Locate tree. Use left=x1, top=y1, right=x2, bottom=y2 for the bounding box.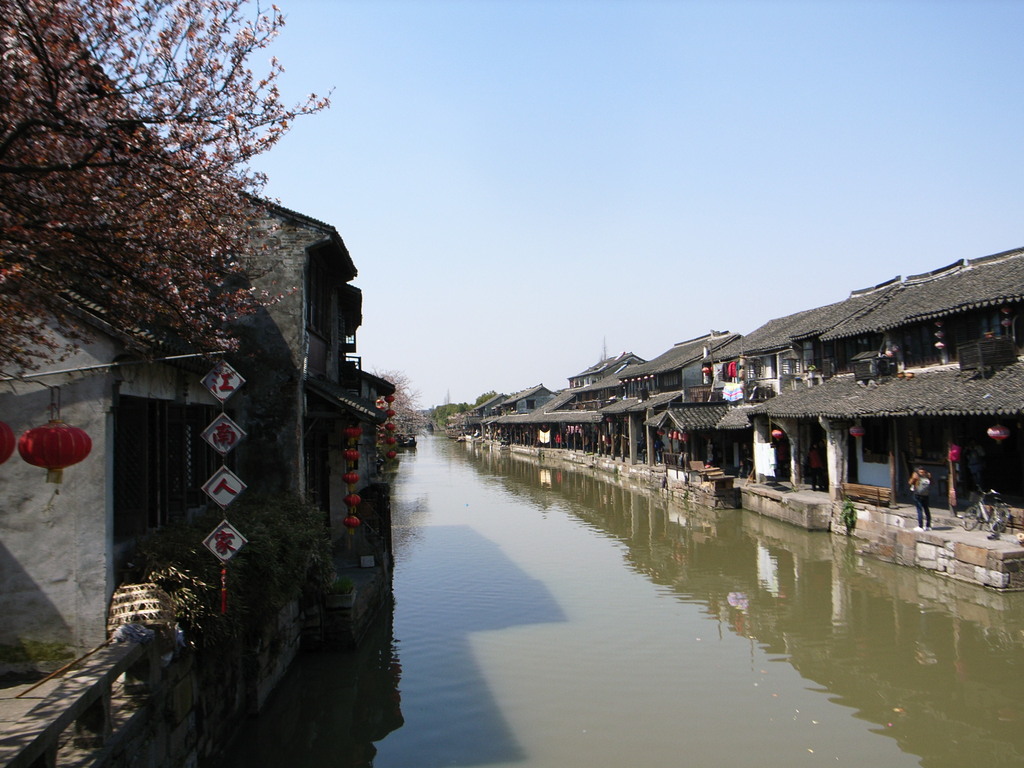
left=0, top=0, right=341, bottom=399.
